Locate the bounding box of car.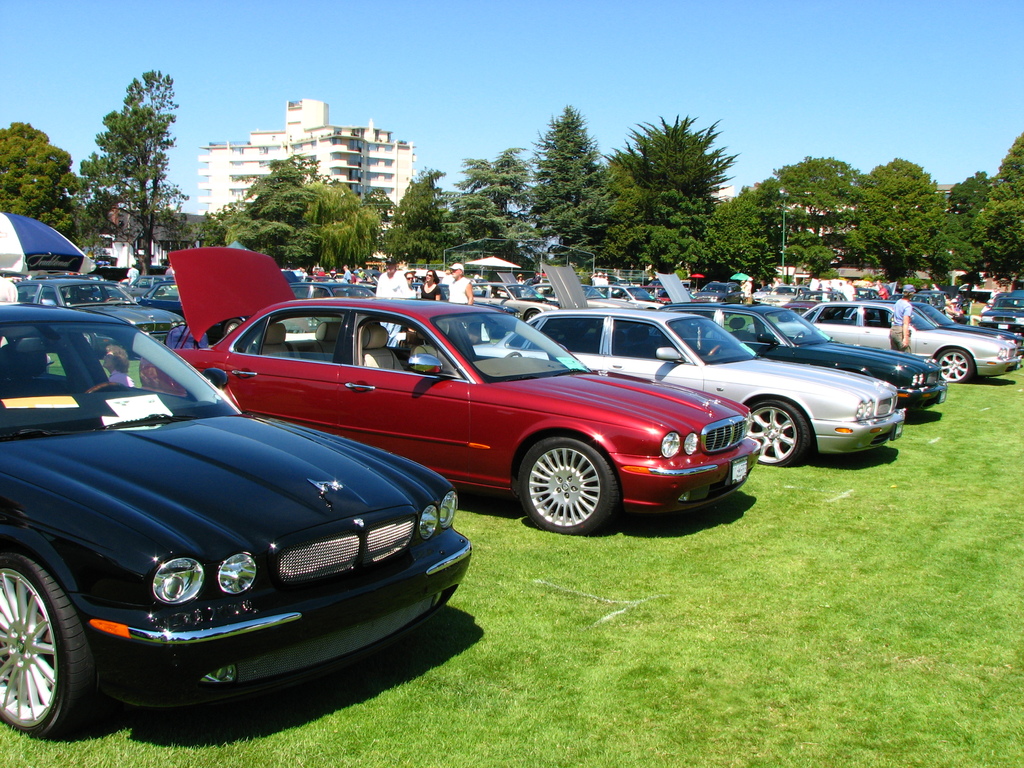
Bounding box: pyautogui.locateOnScreen(134, 241, 763, 541).
